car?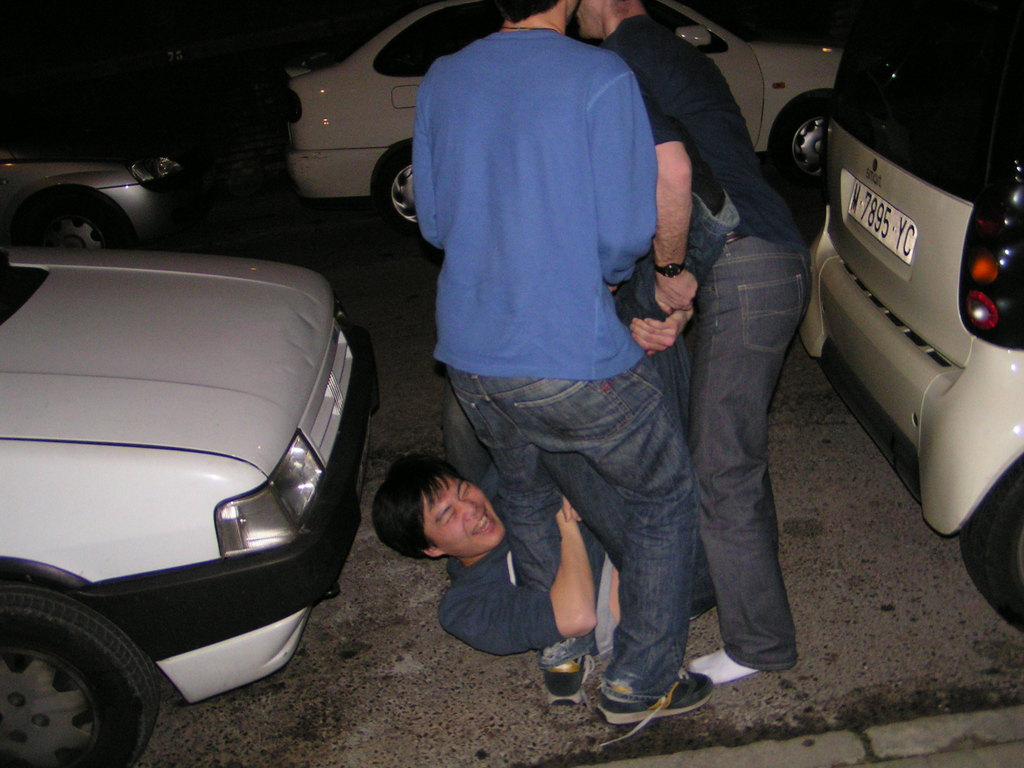
Rect(0, 116, 184, 247)
